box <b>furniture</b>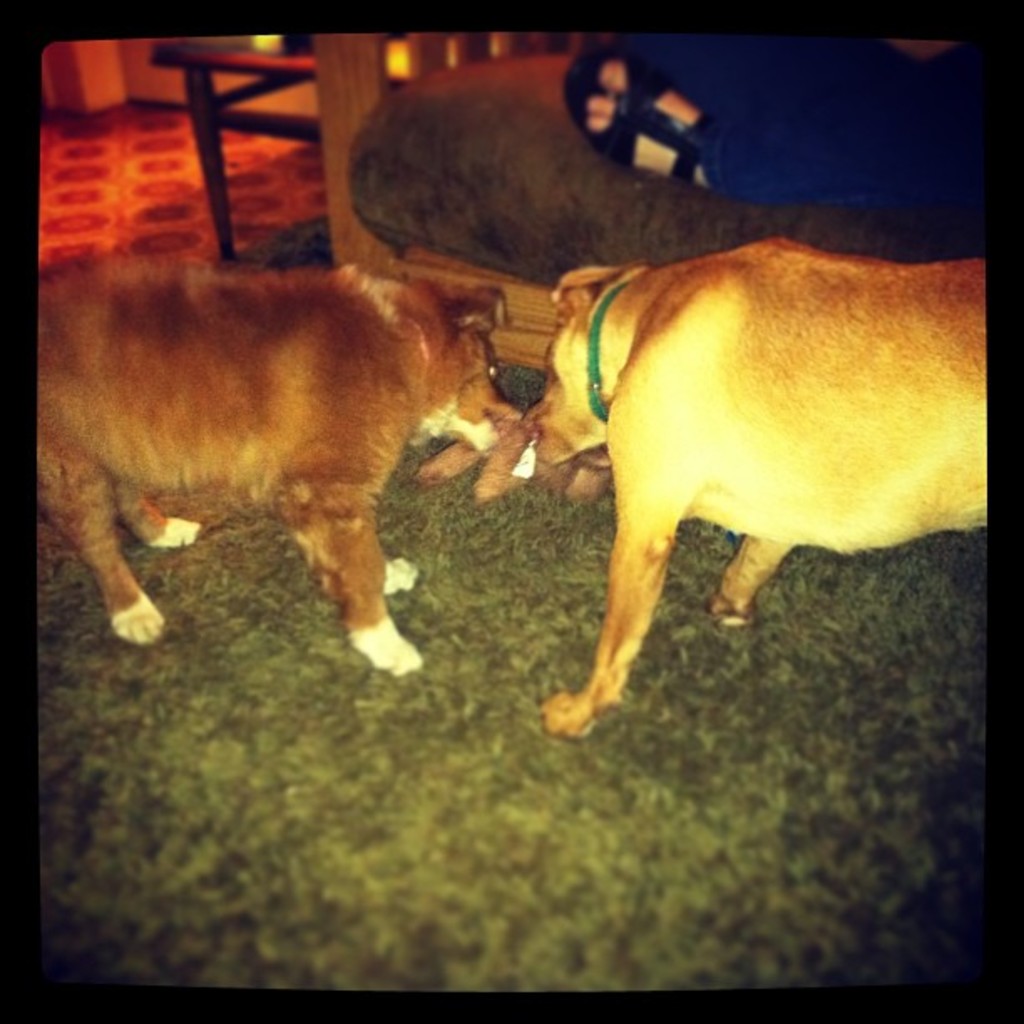
{"x1": 144, "y1": 33, "x2": 581, "y2": 259}
